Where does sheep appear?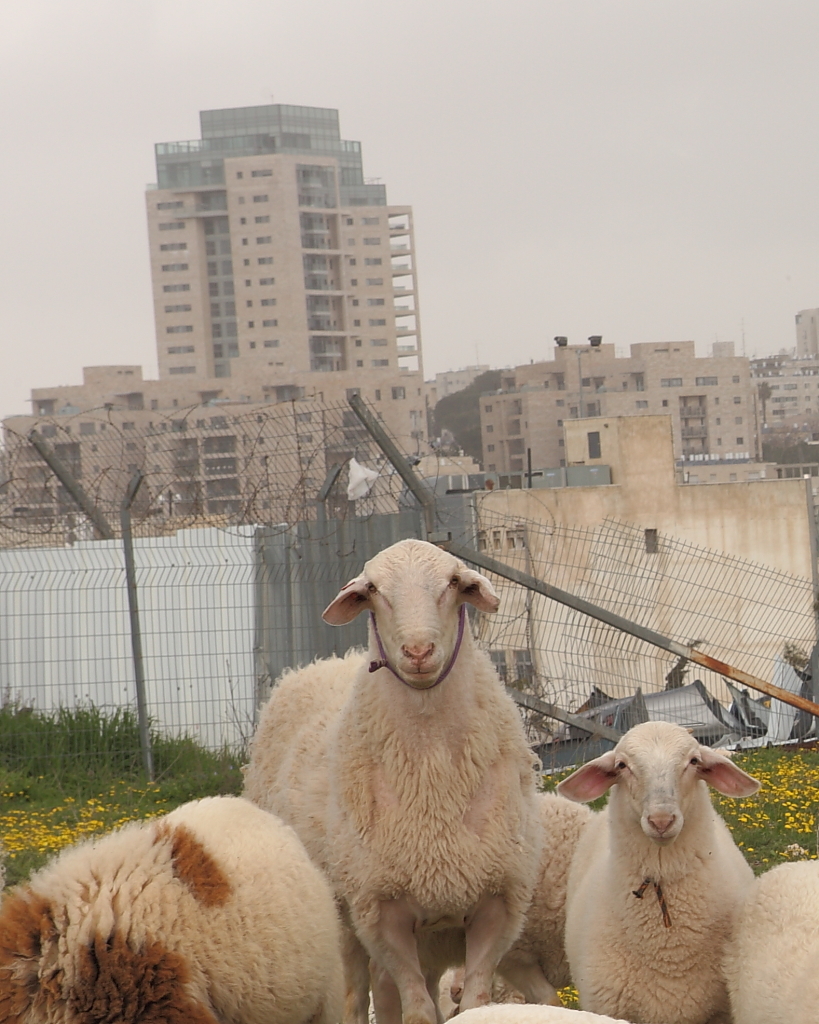
Appears at 0,795,359,1023.
